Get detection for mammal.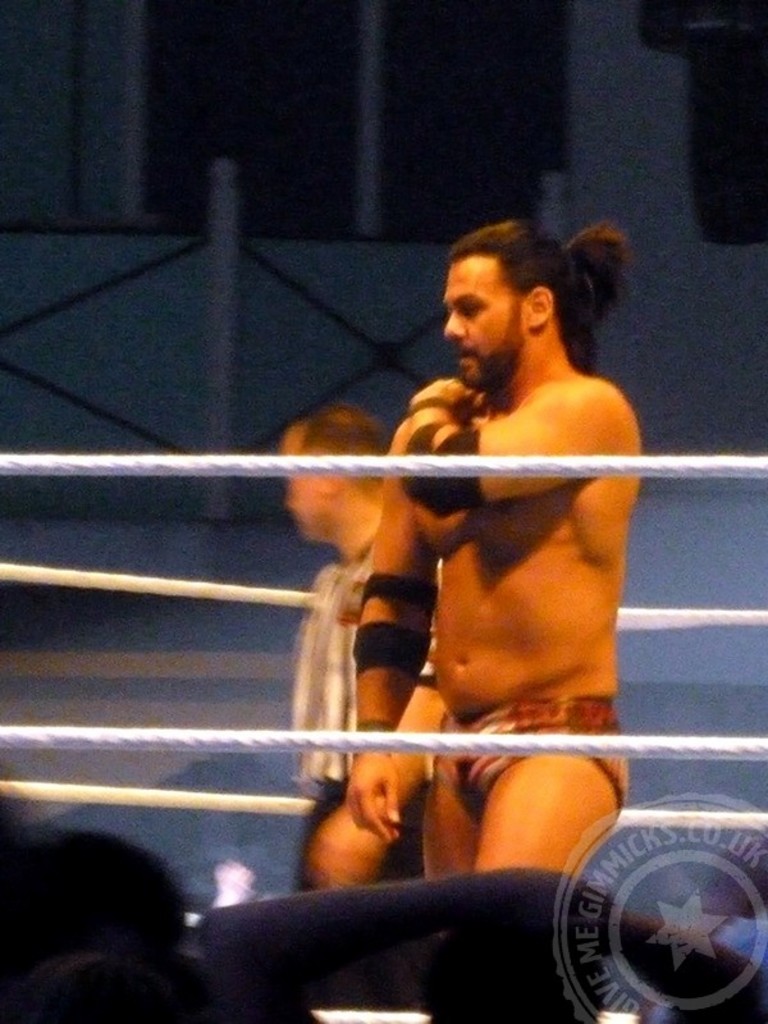
Detection: box=[284, 396, 448, 893].
